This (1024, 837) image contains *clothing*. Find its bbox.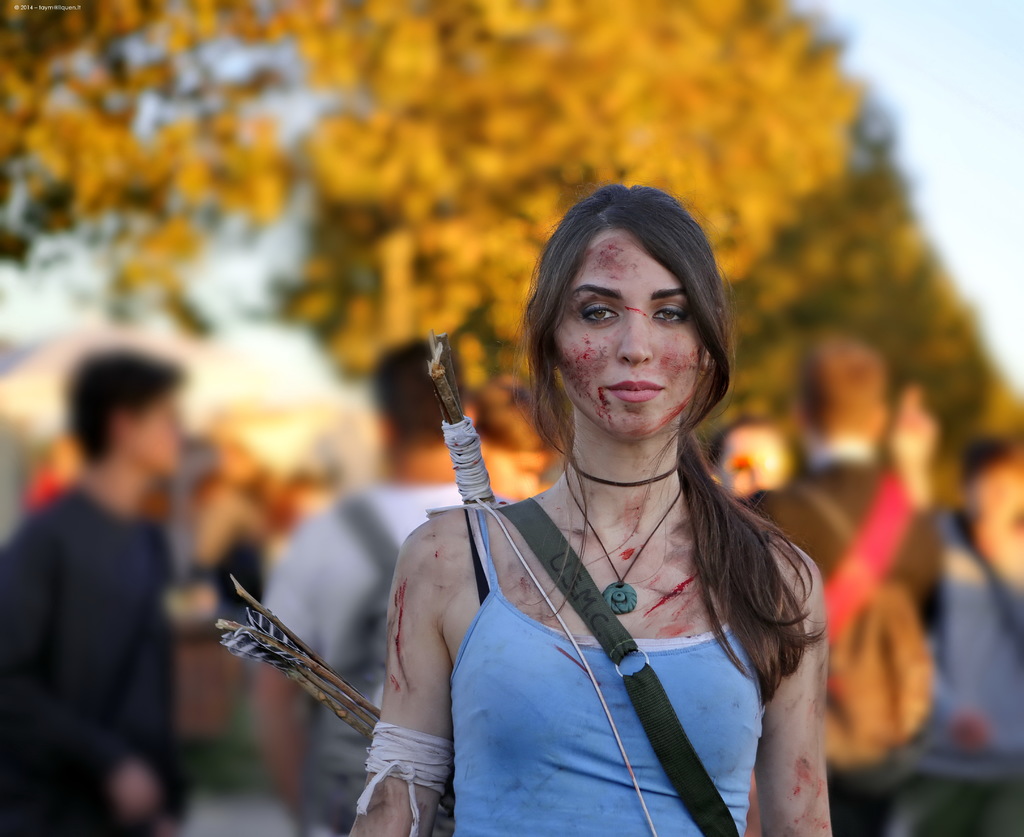
(x1=0, y1=477, x2=186, y2=836).
